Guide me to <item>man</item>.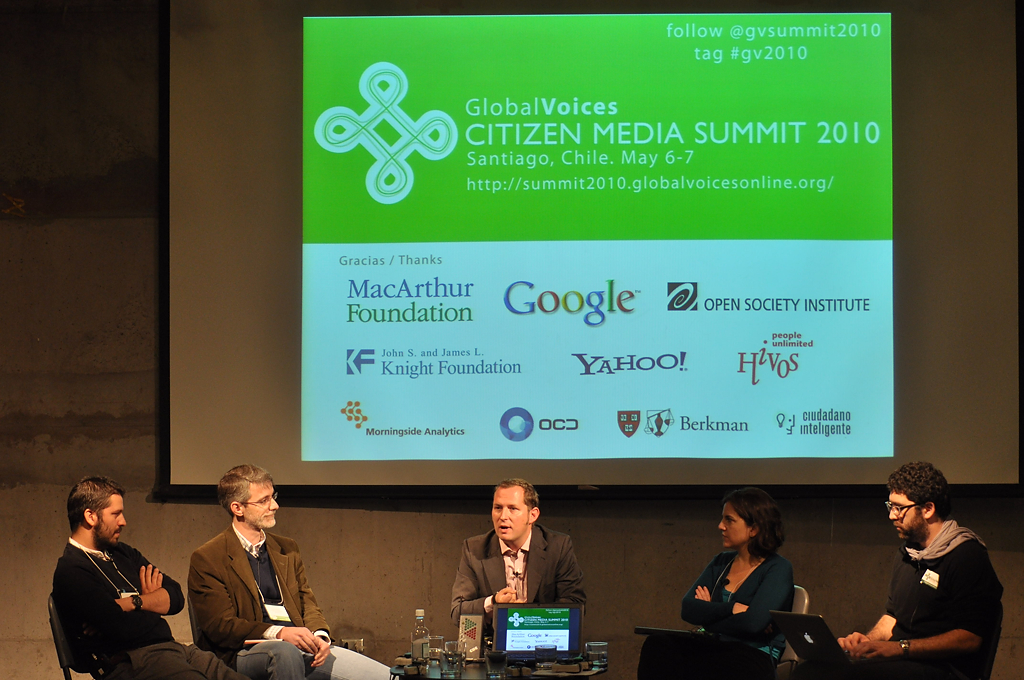
Guidance: locate(51, 474, 253, 679).
